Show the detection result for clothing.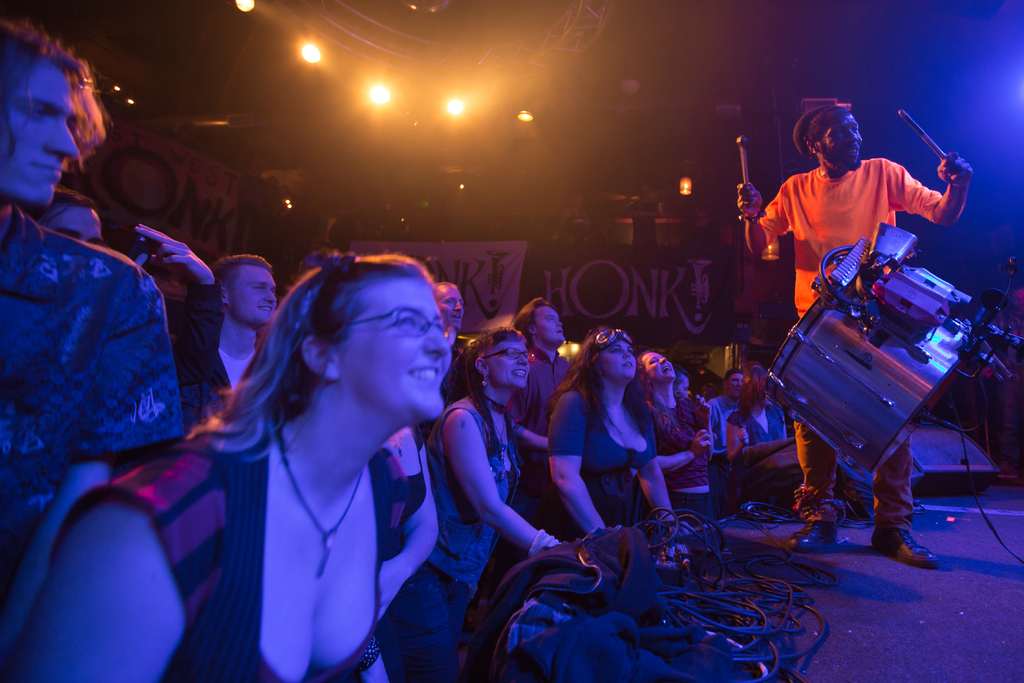
region(418, 390, 536, 682).
